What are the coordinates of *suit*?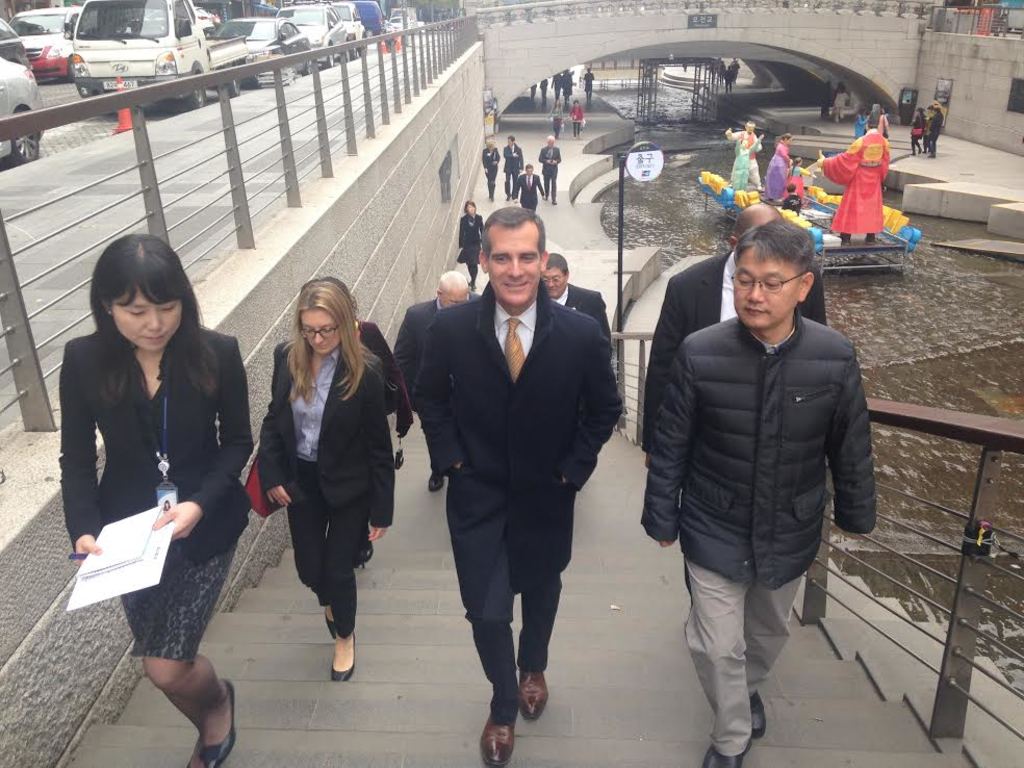
box=[481, 147, 502, 171].
